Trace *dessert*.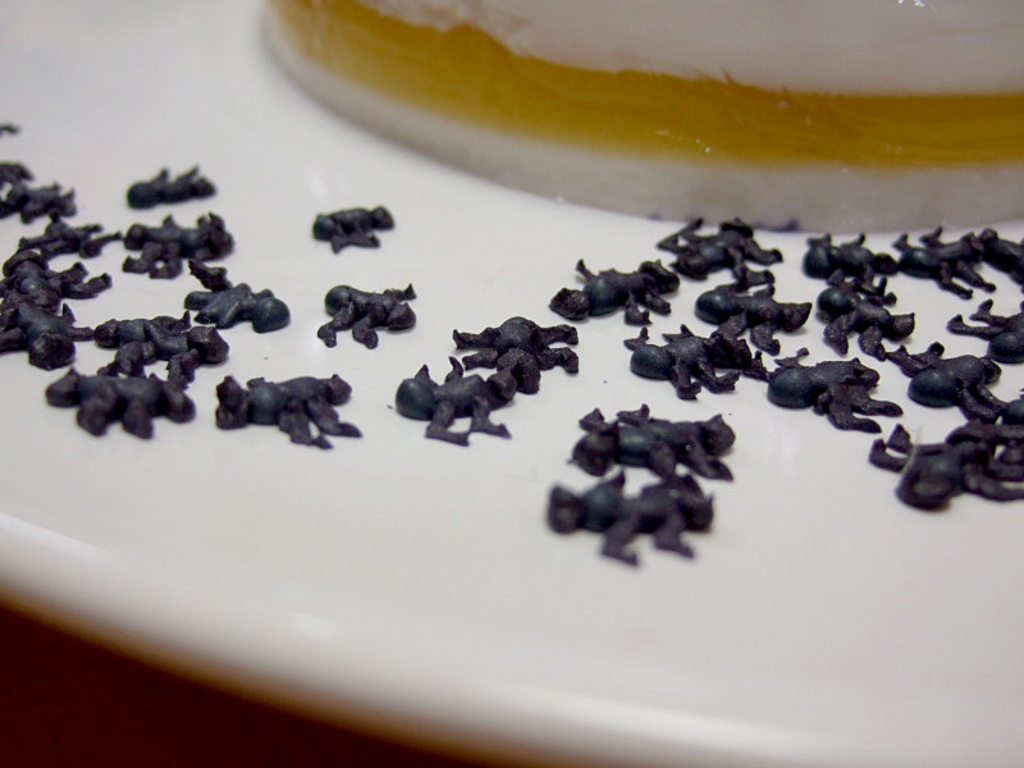
Traced to 975 225 1023 283.
